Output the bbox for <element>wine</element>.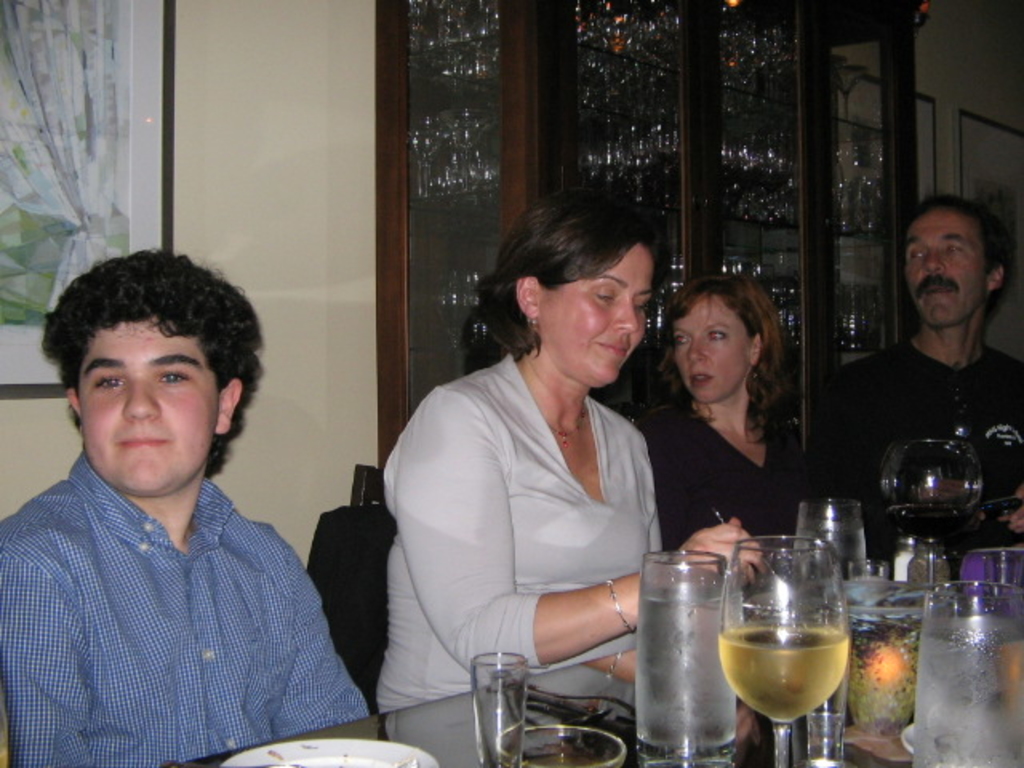
[883,501,971,547].
